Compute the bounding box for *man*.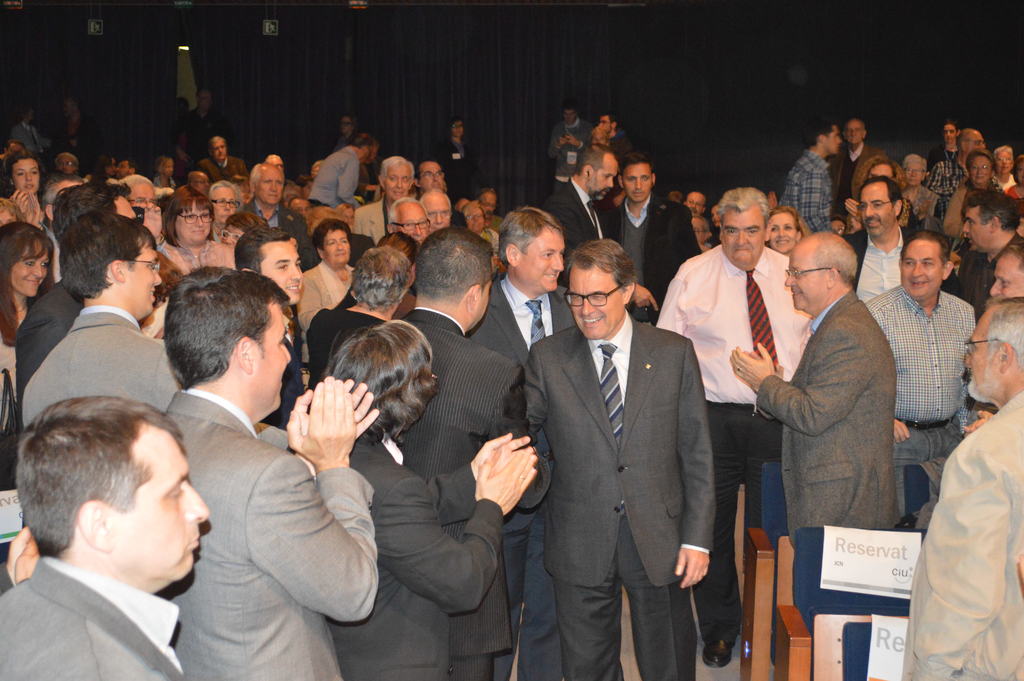
region(960, 192, 1021, 314).
